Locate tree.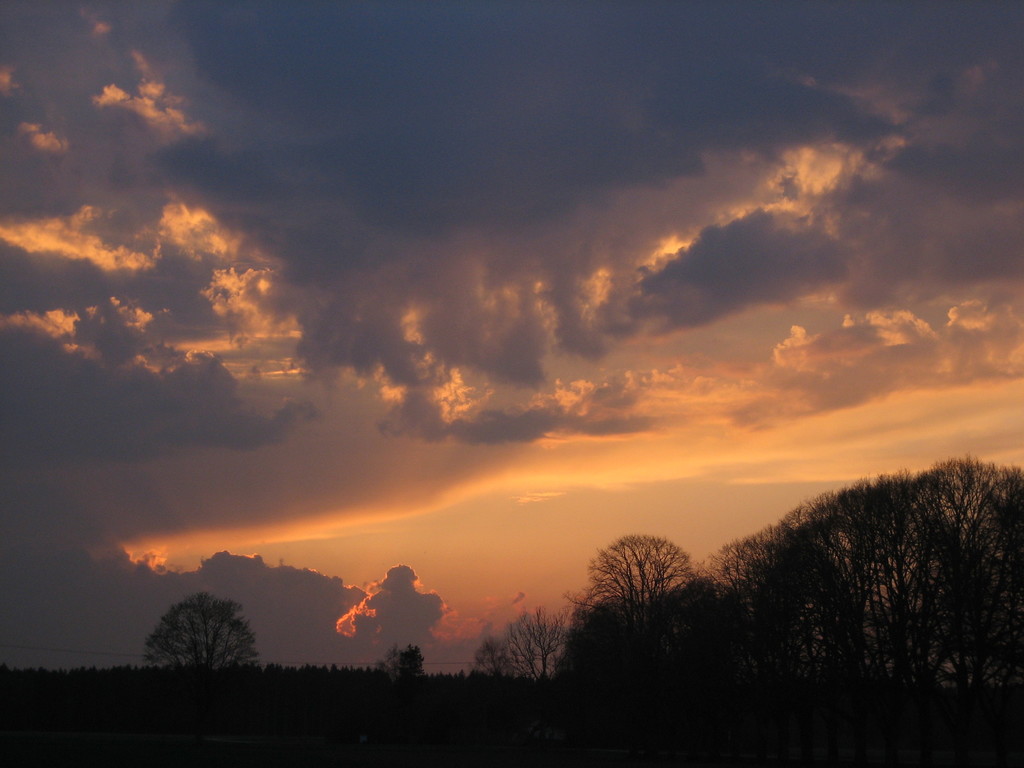
Bounding box: 469,611,548,691.
